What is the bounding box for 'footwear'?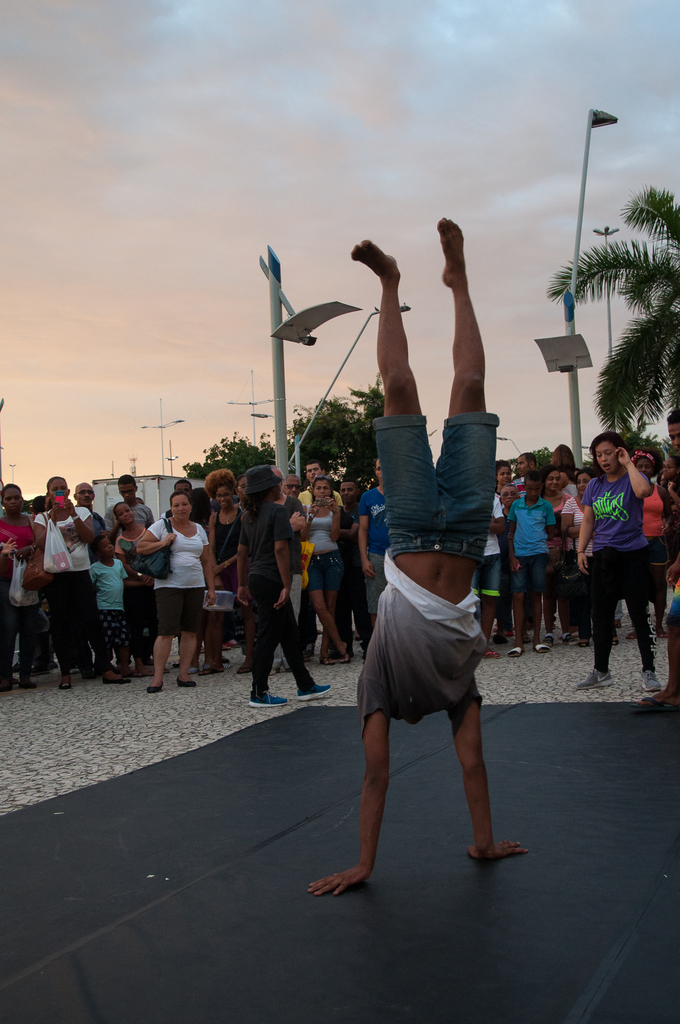
58/679/70/691.
